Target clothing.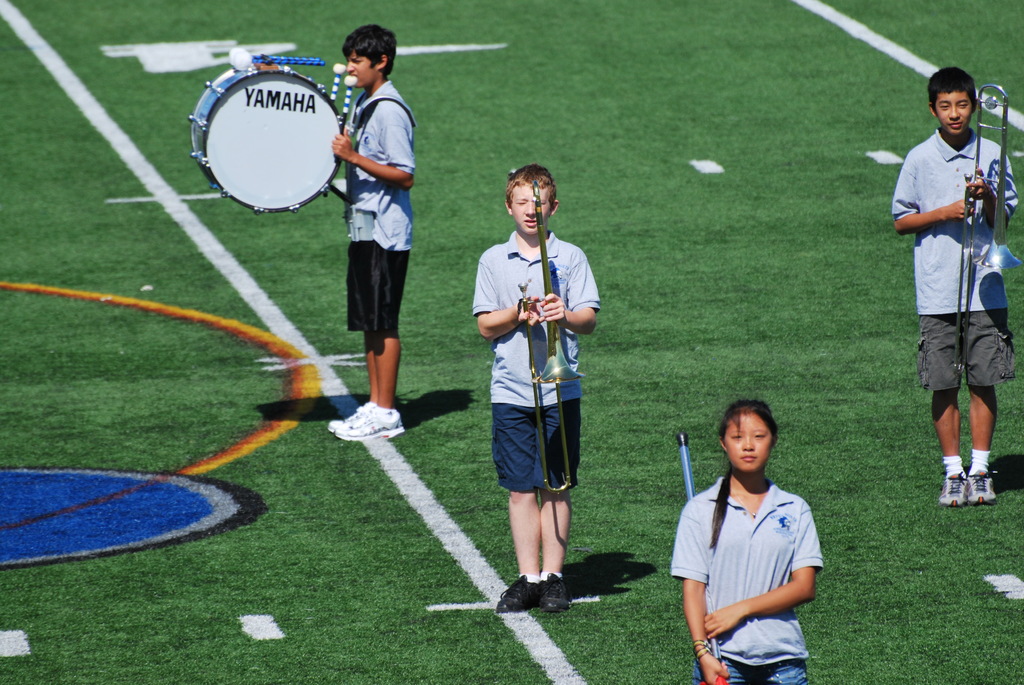
Target region: pyautogui.locateOnScreen(890, 131, 1020, 402).
